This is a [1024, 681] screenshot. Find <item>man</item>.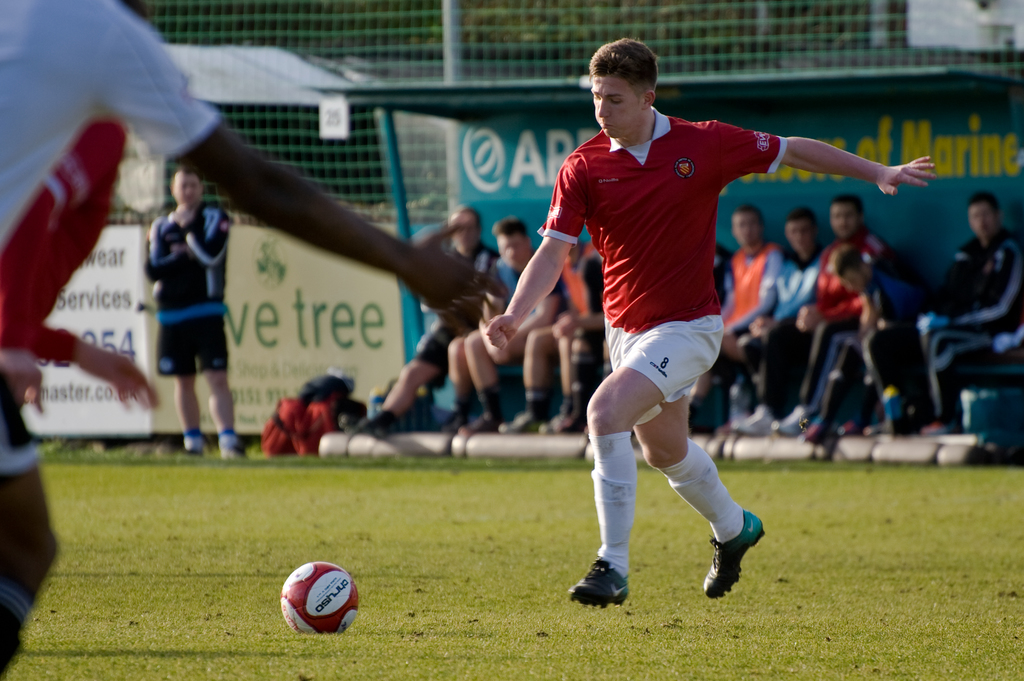
Bounding box: crop(725, 211, 826, 429).
